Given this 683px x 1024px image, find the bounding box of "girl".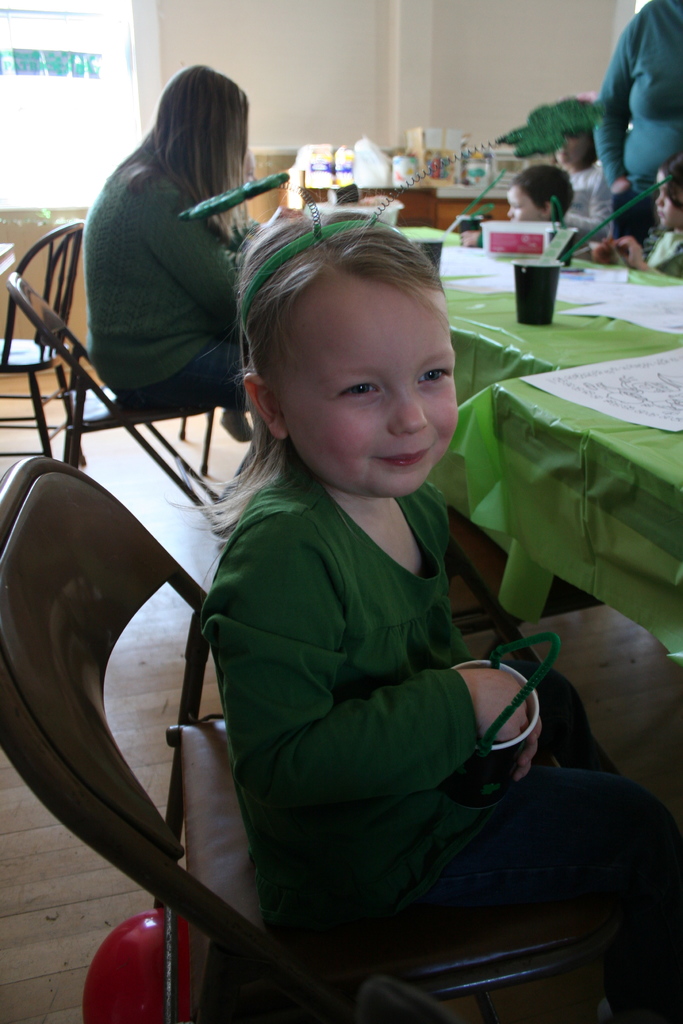
[left=578, top=147, right=682, bottom=287].
